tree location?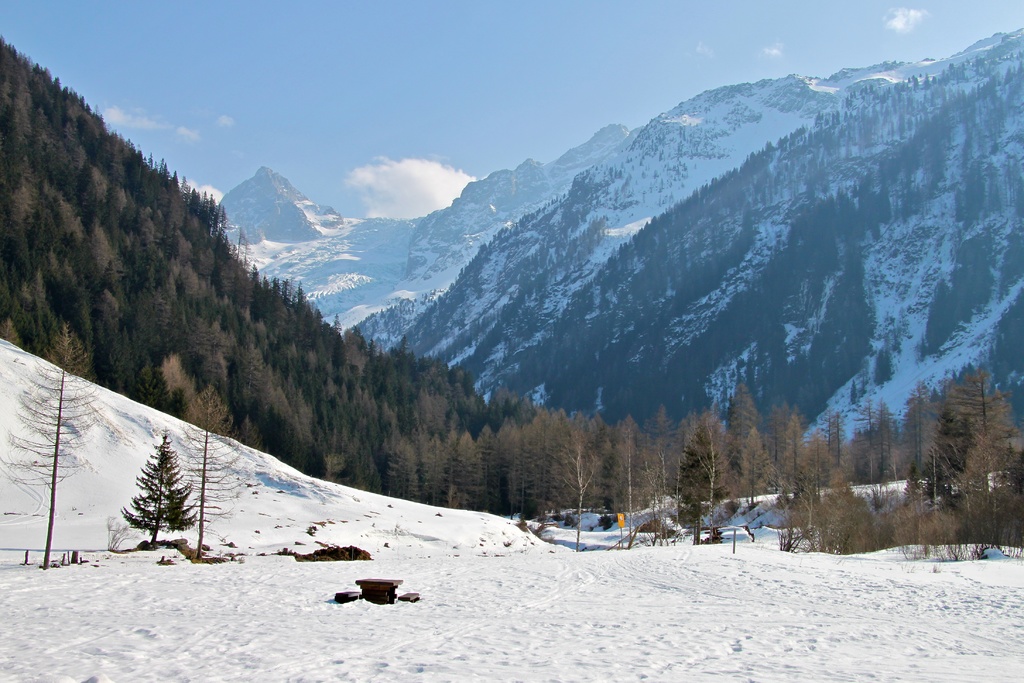
{"left": 0, "top": 324, "right": 99, "bottom": 573}
